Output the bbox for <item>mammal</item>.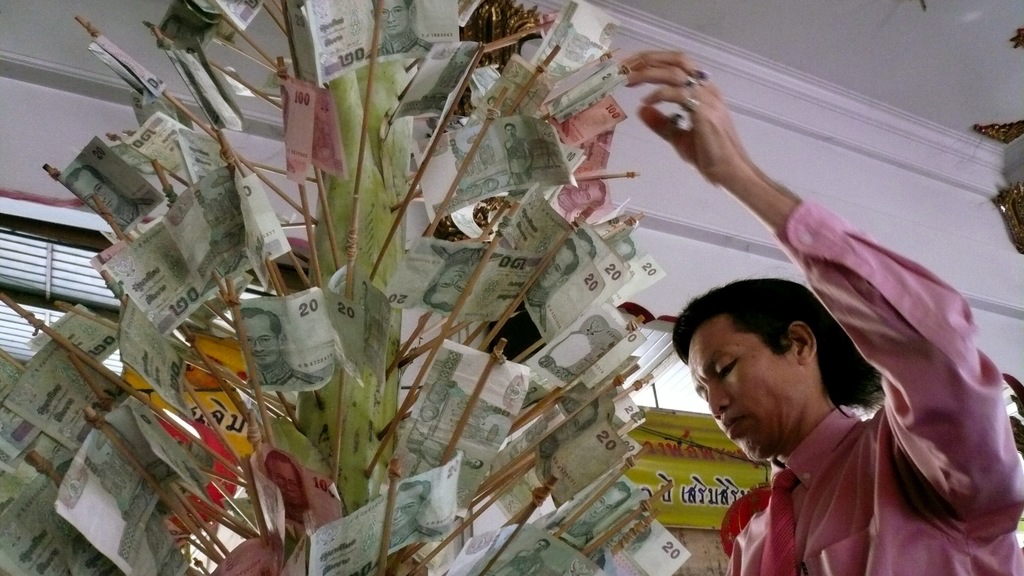
572 228 596 257.
